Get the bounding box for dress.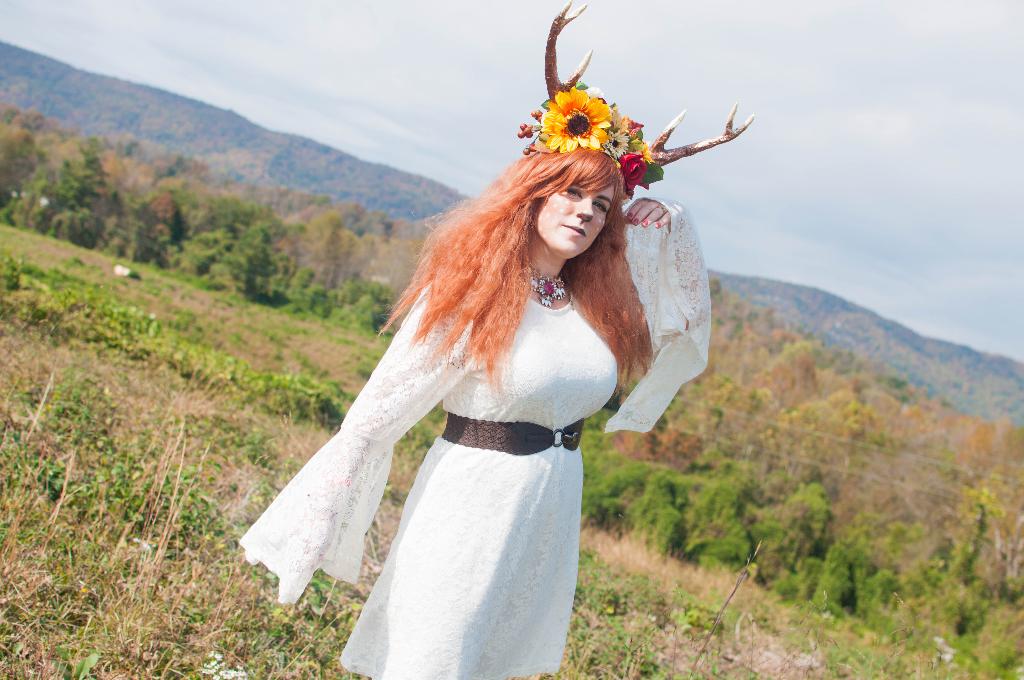
Rect(250, 125, 729, 644).
